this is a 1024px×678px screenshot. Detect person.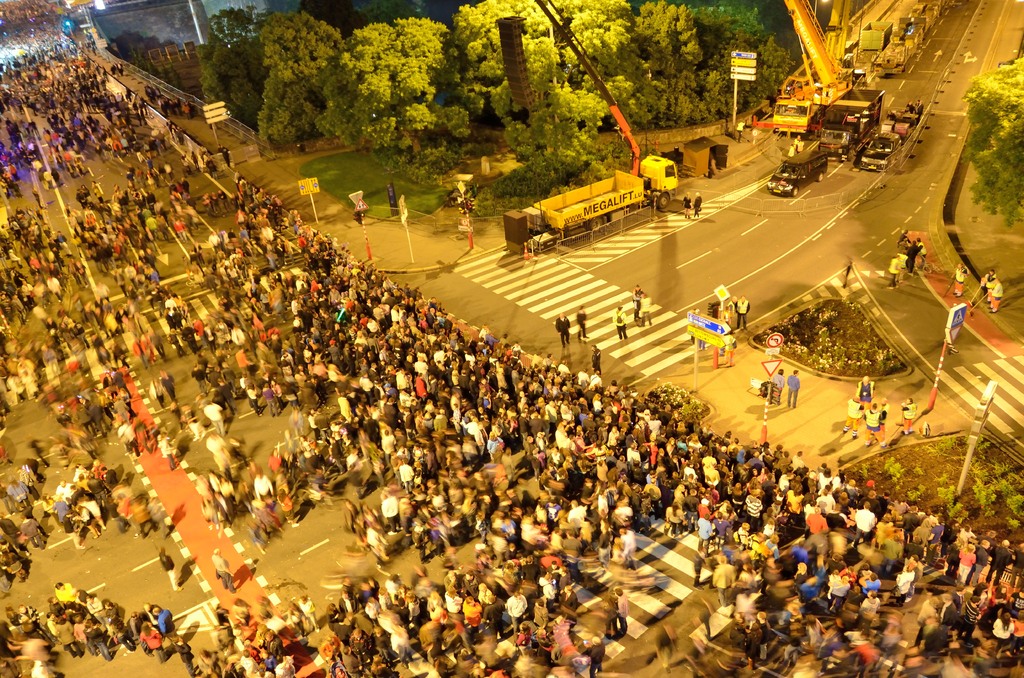
bbox=(913, 94, 925, 113).
